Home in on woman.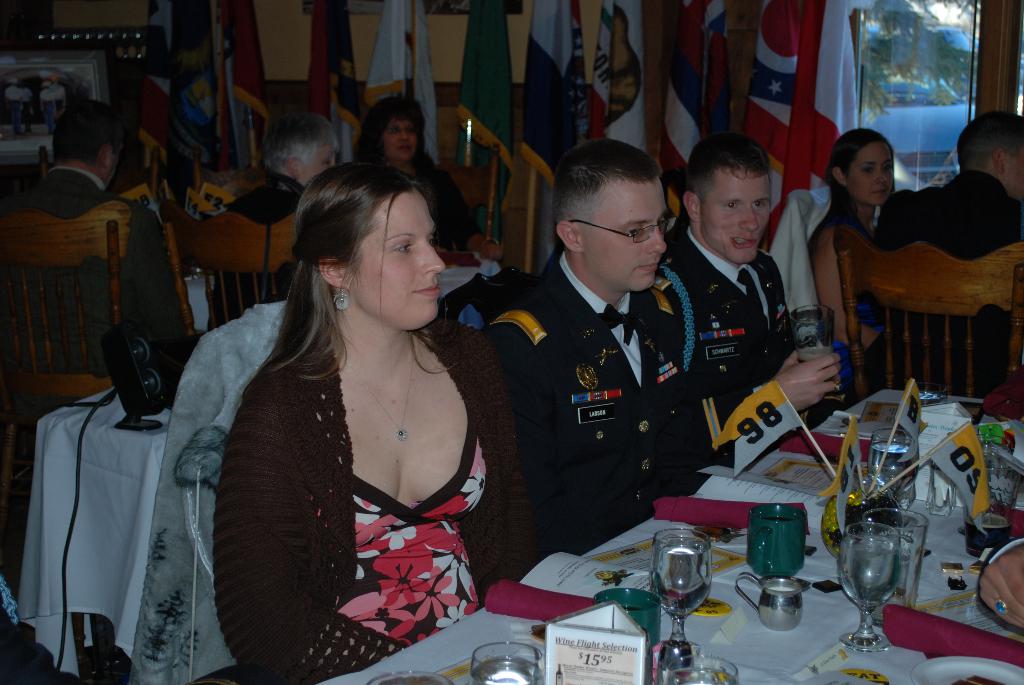
Homed in at bbox=[355, 96, 495, 257].
